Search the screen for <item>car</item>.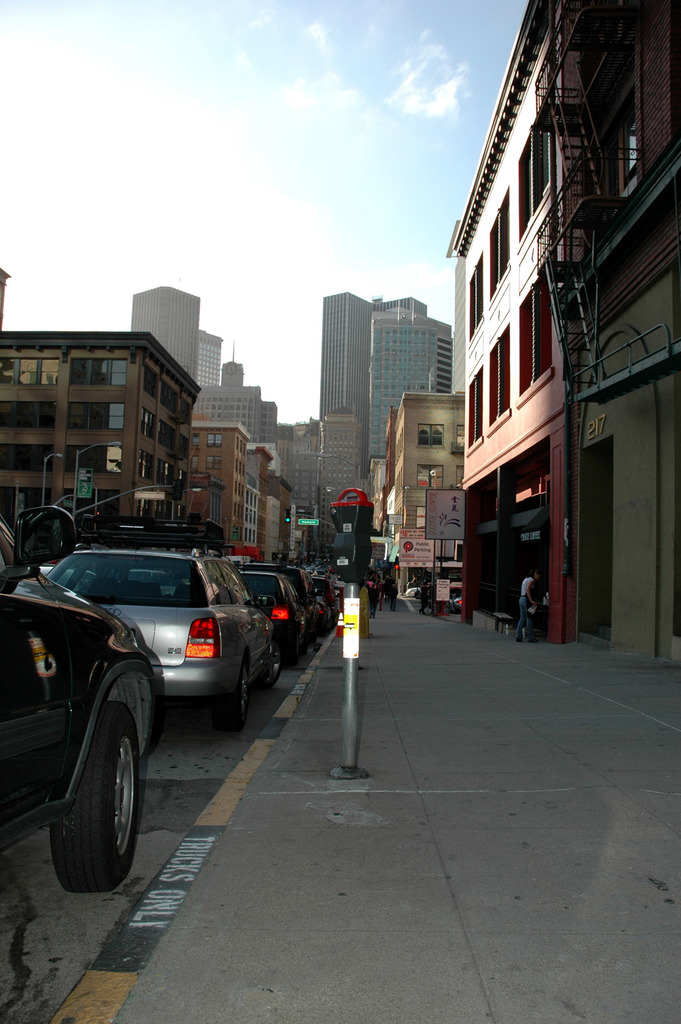
Found at rect(0, 519, 177, 904).
